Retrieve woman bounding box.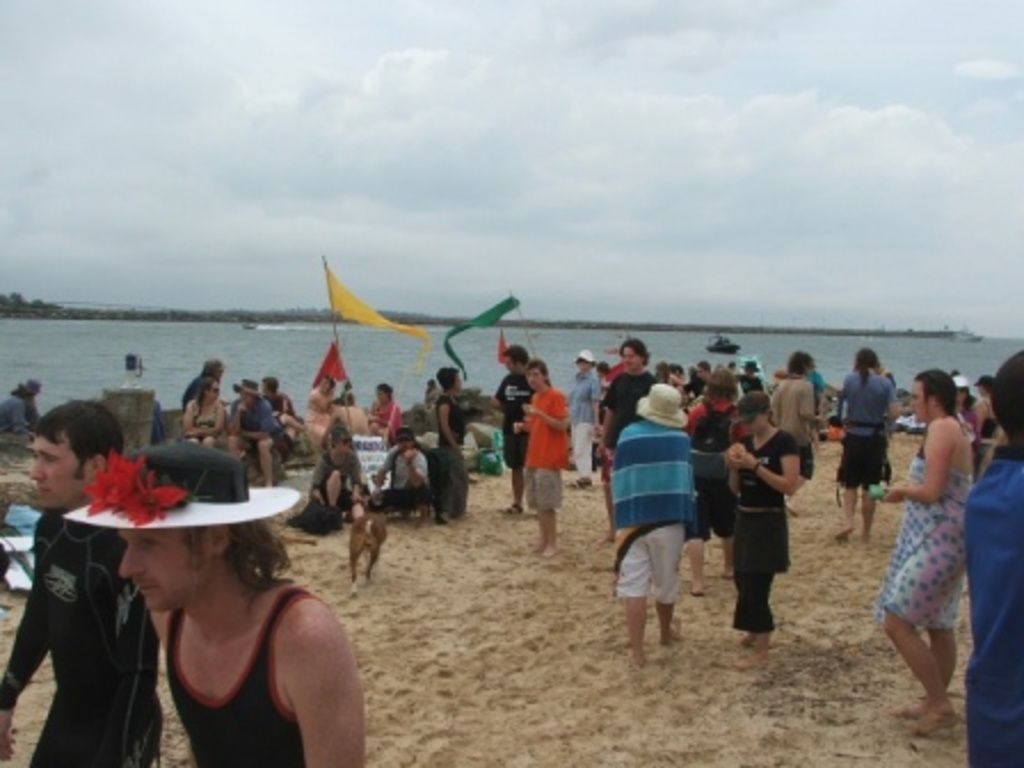
Bounding box: 306/373/341/441.
